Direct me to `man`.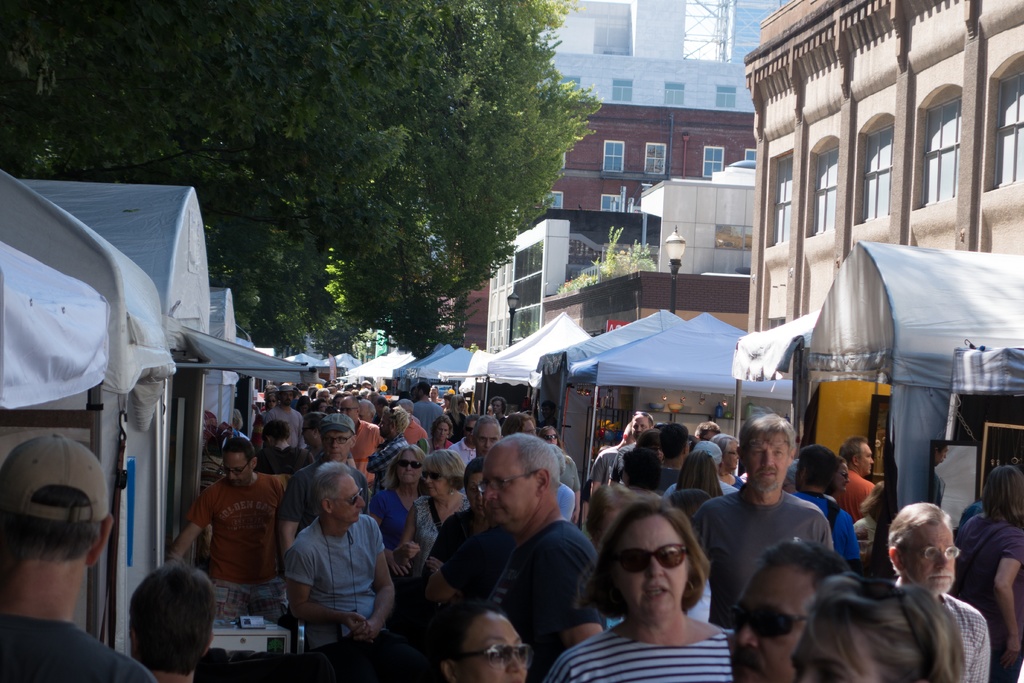
Direction: pyautogui.locateOnScreen(284, 414, 371, 547).
